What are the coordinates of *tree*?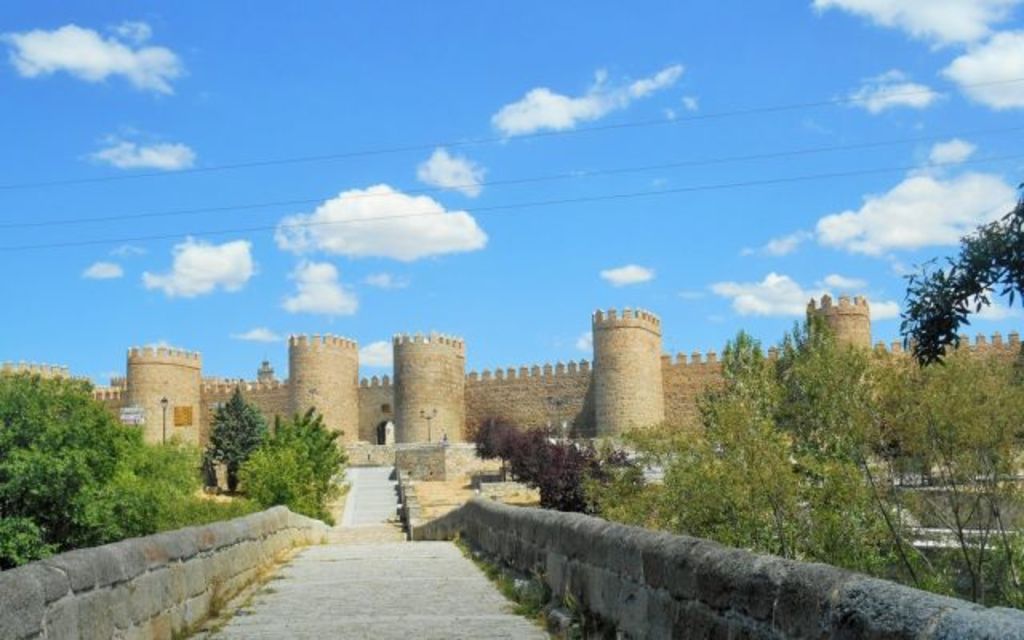
(578,472,602,515).
